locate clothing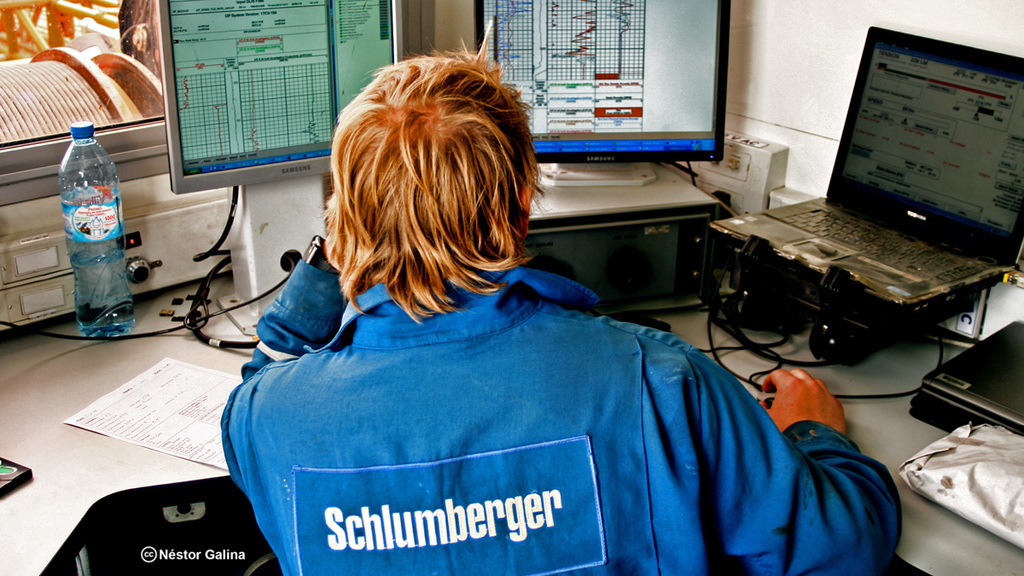
194:170:832:555
